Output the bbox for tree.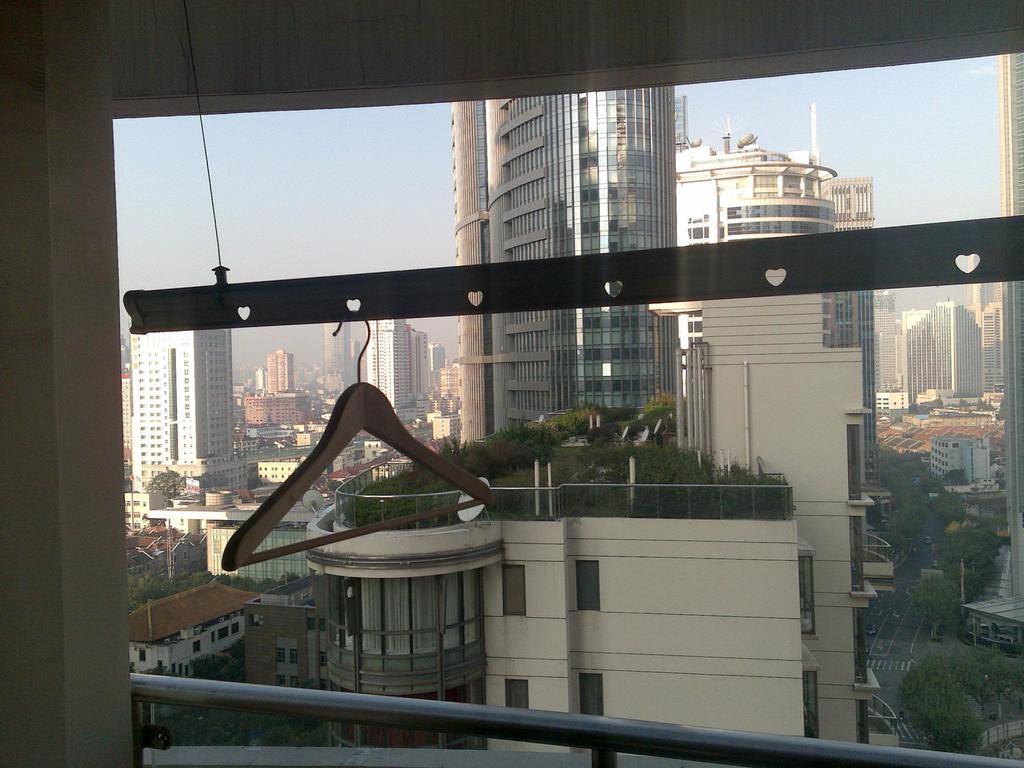
{"x1": 145, "y1": 470, "x2": 184, "y2": 509}.
